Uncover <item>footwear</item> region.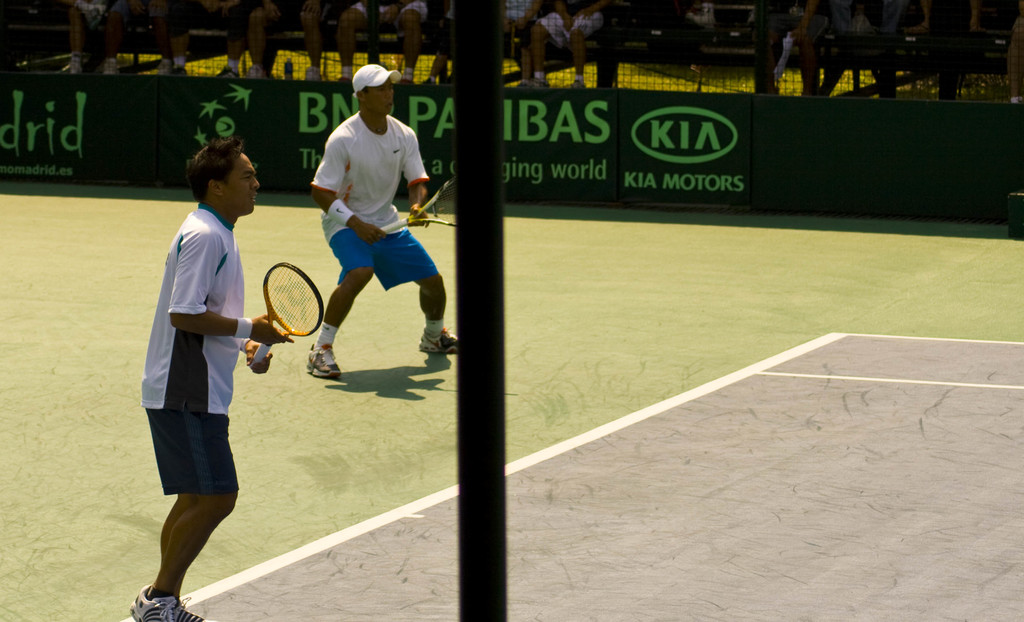
Uncovered: [x1=415, y1=321, x2=458, y2=355].
